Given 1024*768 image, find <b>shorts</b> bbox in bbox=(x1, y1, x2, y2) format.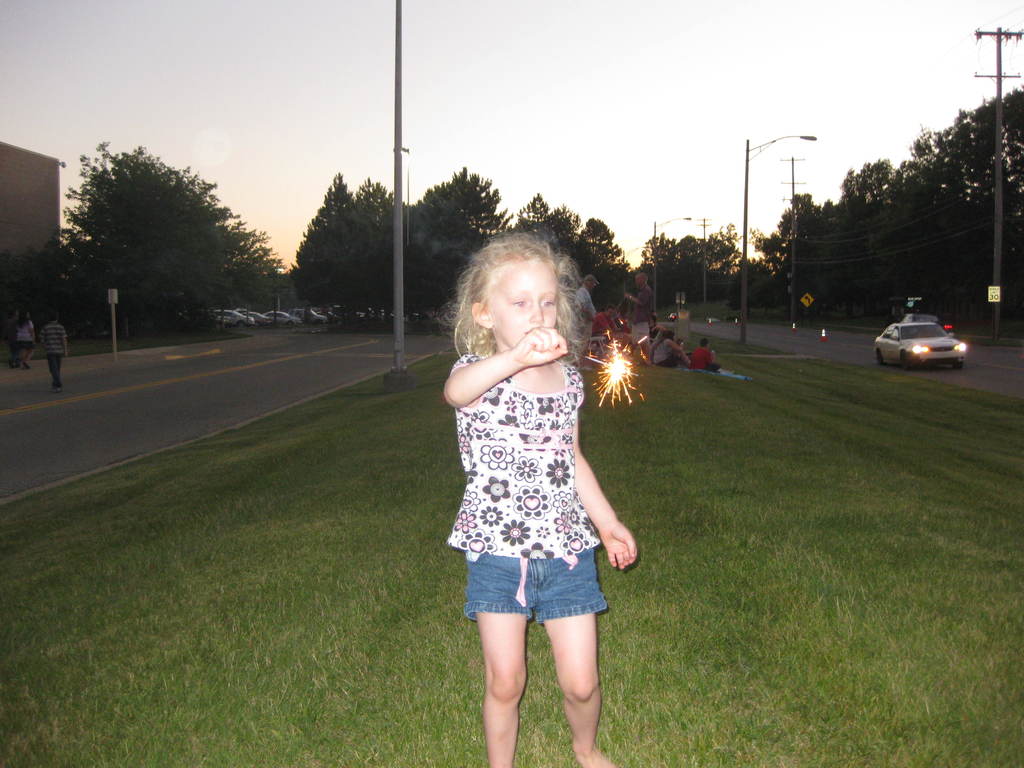
bbox=(468, 566, 612, 635).
